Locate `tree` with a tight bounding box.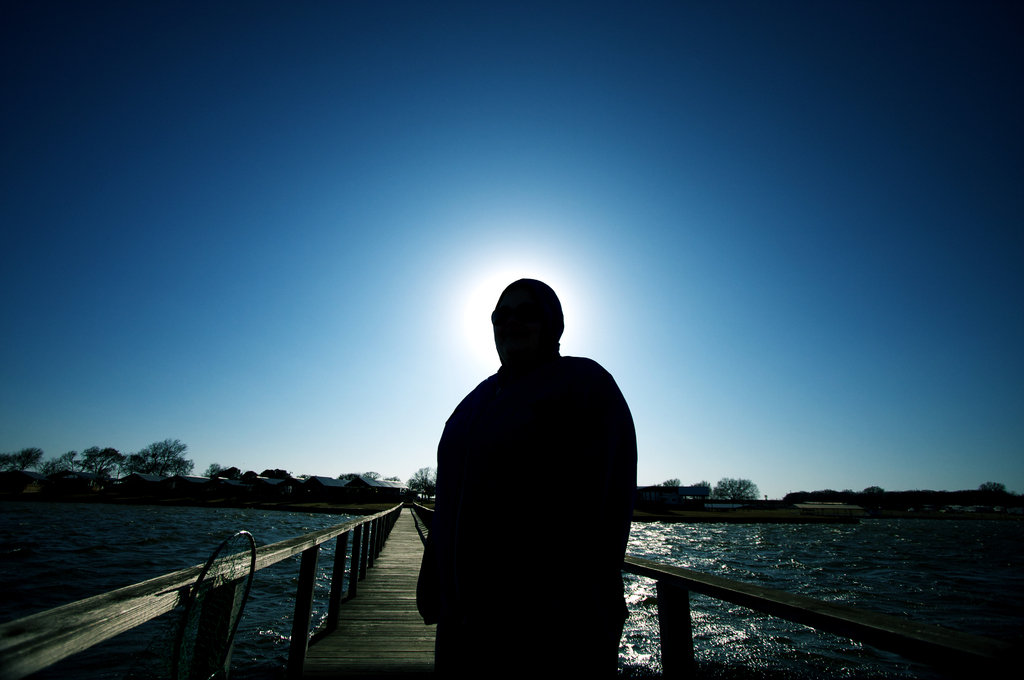
{"x1": 200, "y1": 460, "x2": 223, "y2": 477}.
